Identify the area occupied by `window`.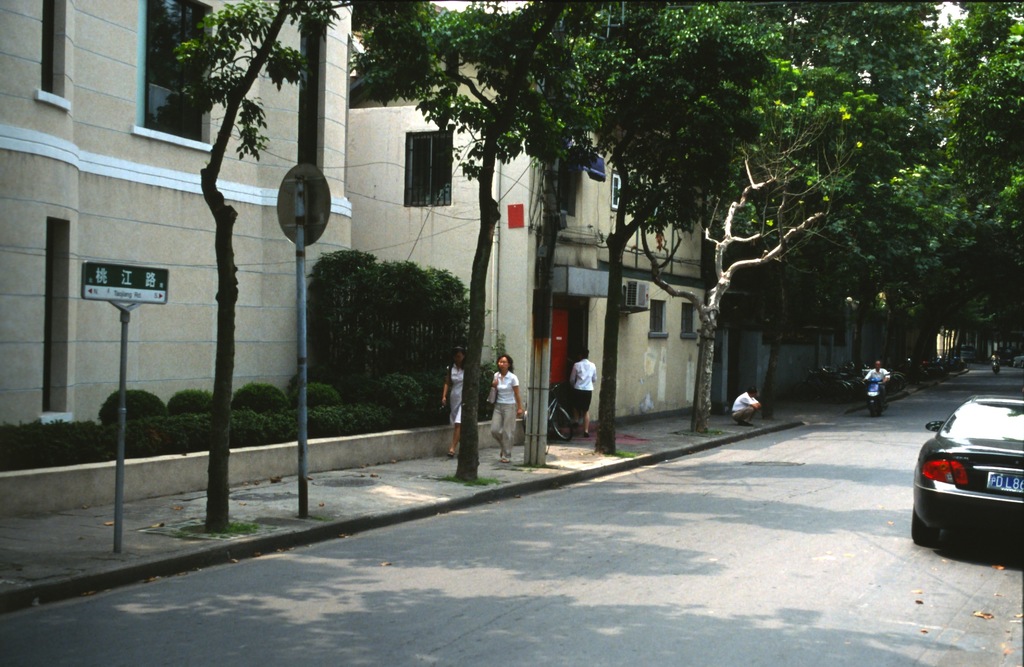
Area: <bbox>612, 168, 625, 209</bbox>.
